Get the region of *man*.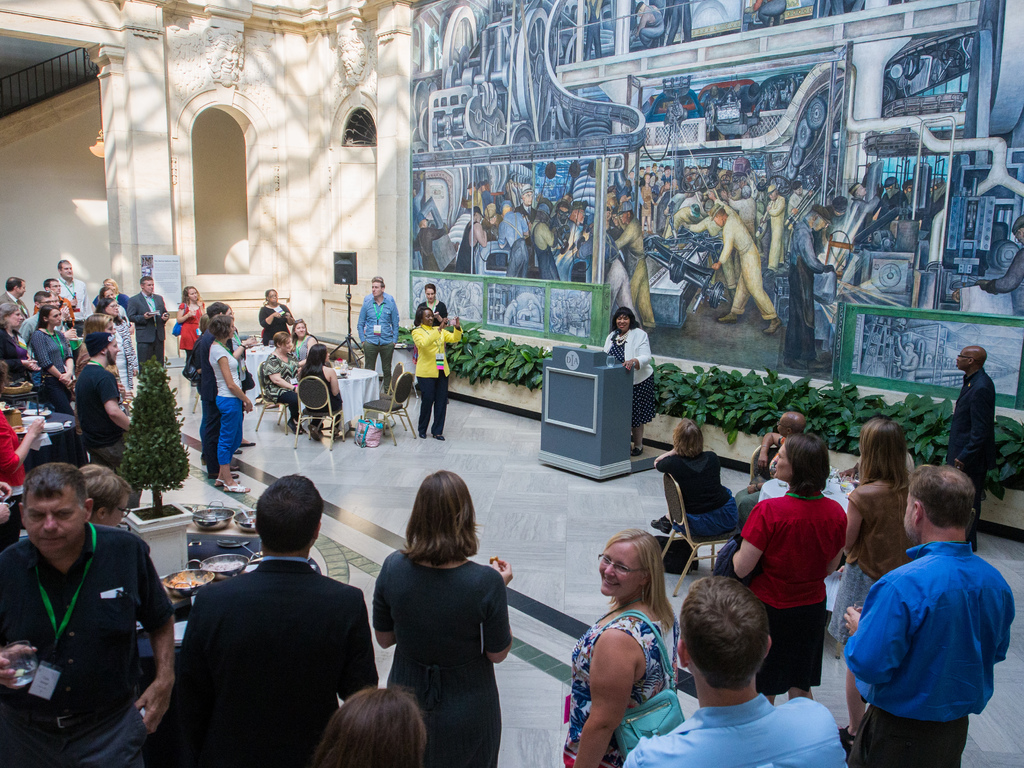
[x1=38, y1=277, x2=78, y2=324].
